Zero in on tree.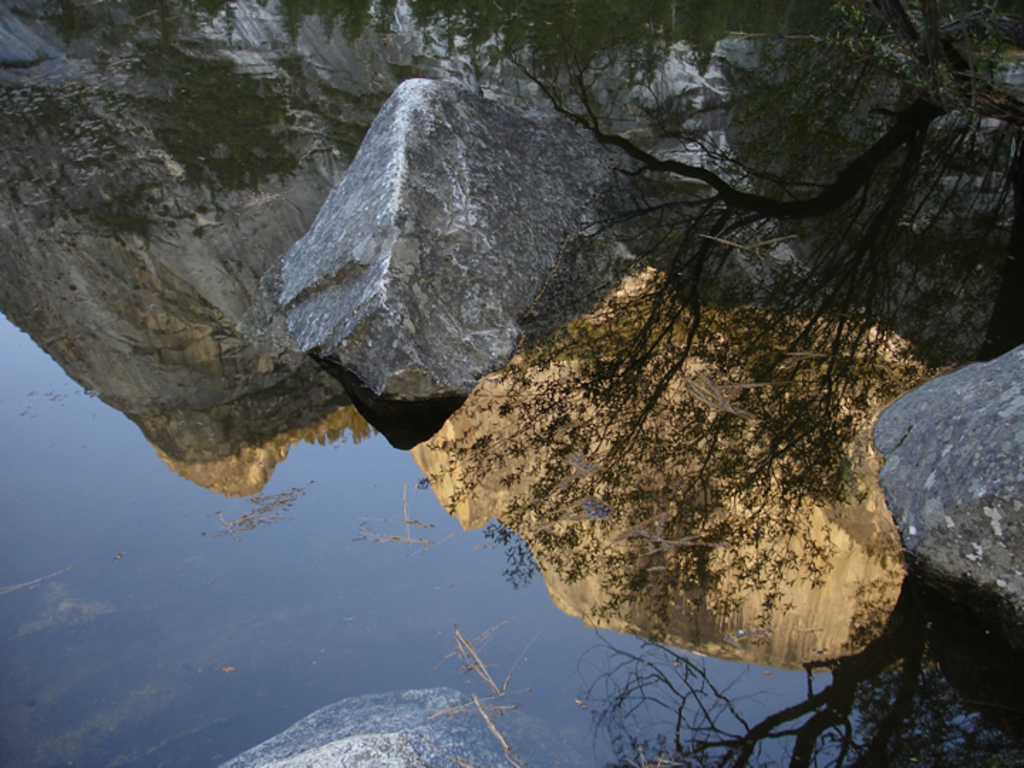
Zeroed in: {"left": 1, "top": 0, "right": 1023, "bottom": 767}.
